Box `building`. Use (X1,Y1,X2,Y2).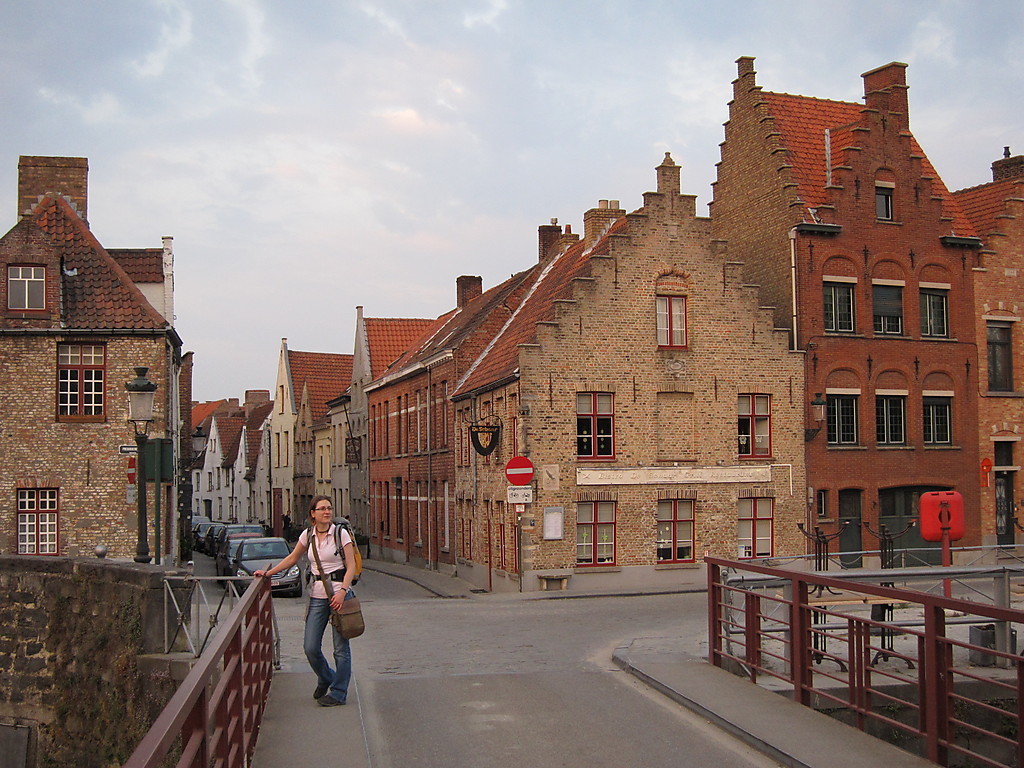
(708,55,983,571).
